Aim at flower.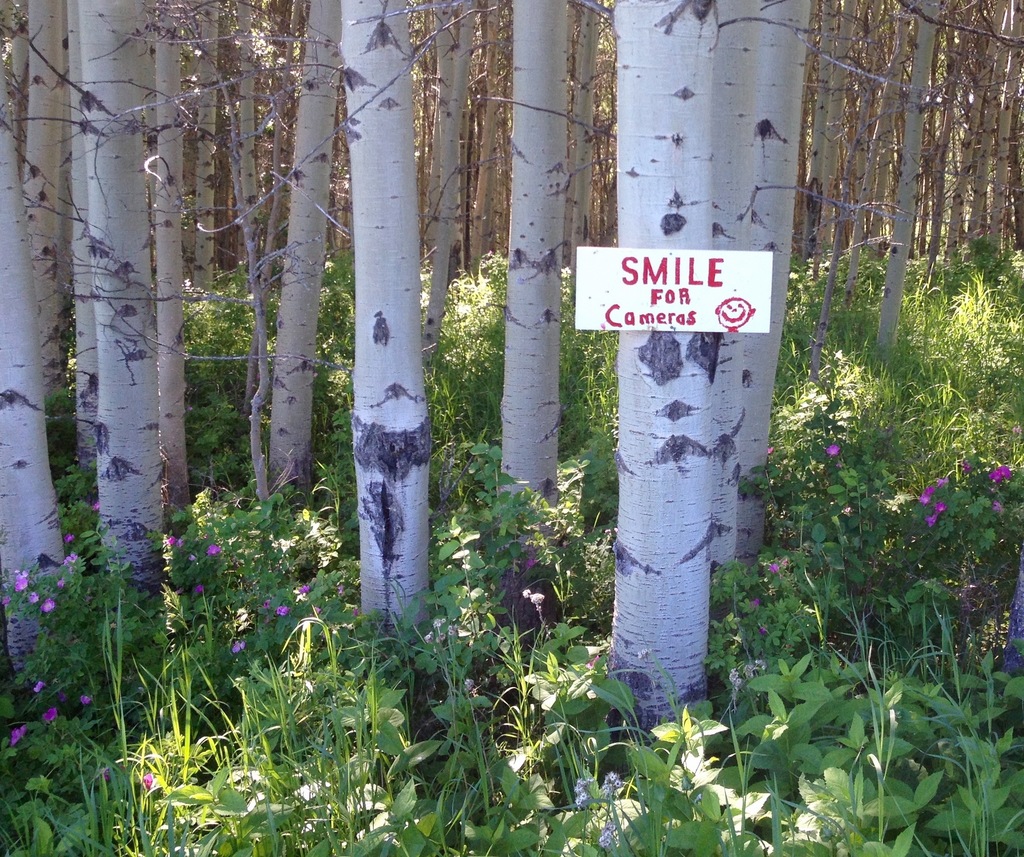
Aimed at rect(767, 557, 783, 575).
